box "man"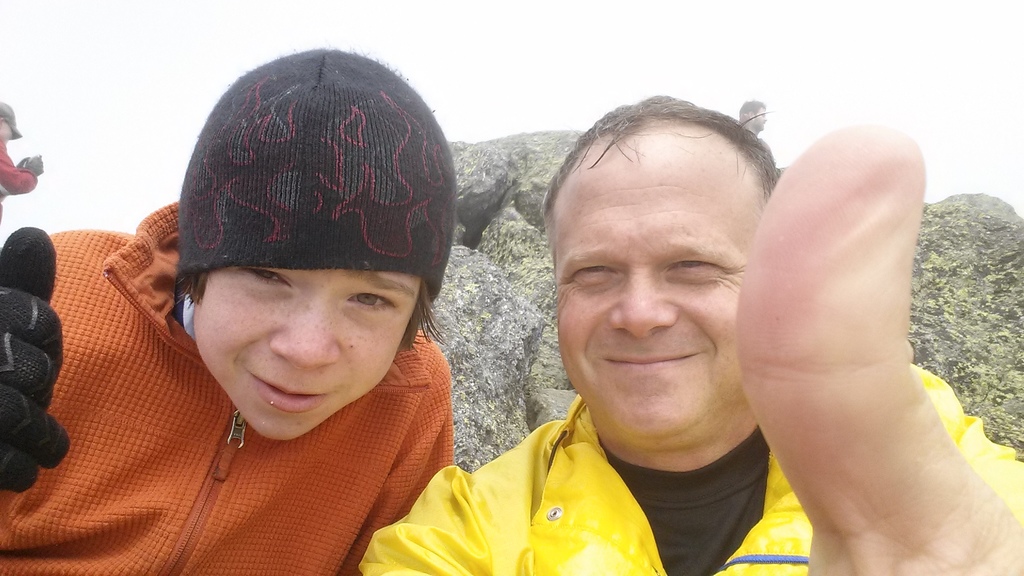
Rect(735, 99, 767, 141)
